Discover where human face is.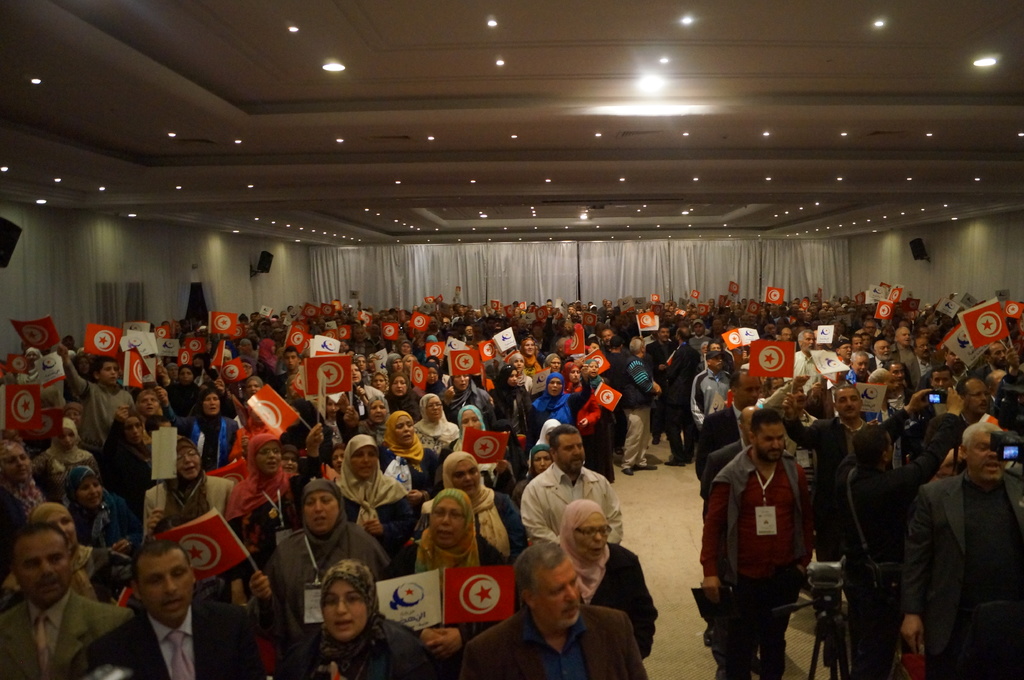
Discovered at [301,489,337,538].
